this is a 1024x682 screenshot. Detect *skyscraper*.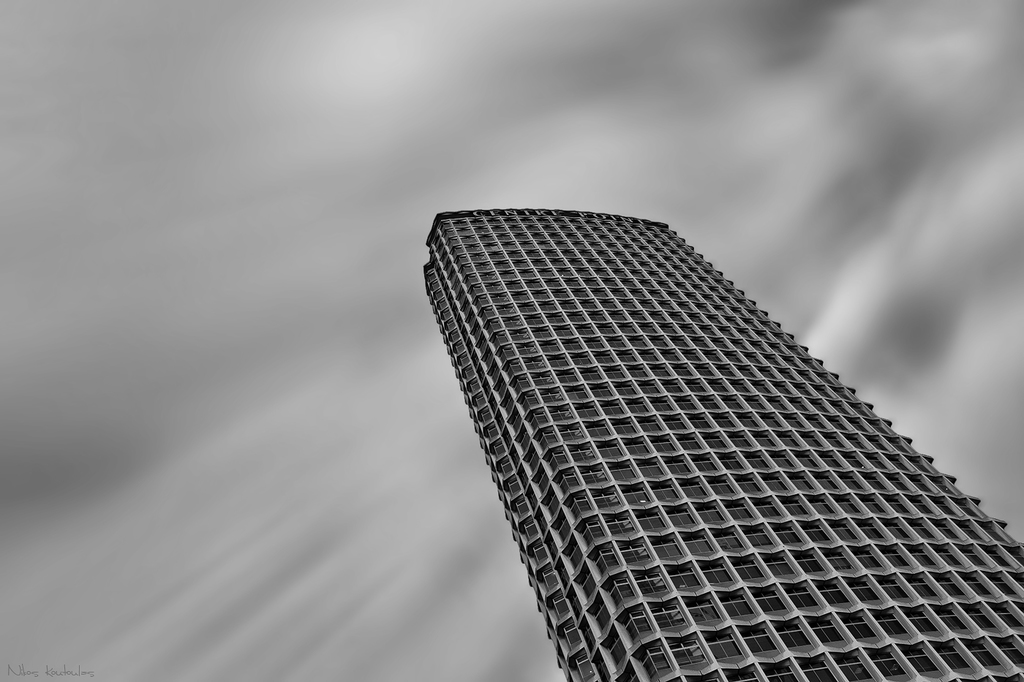
(left=421, top=204, right=1023, bottom=681).
